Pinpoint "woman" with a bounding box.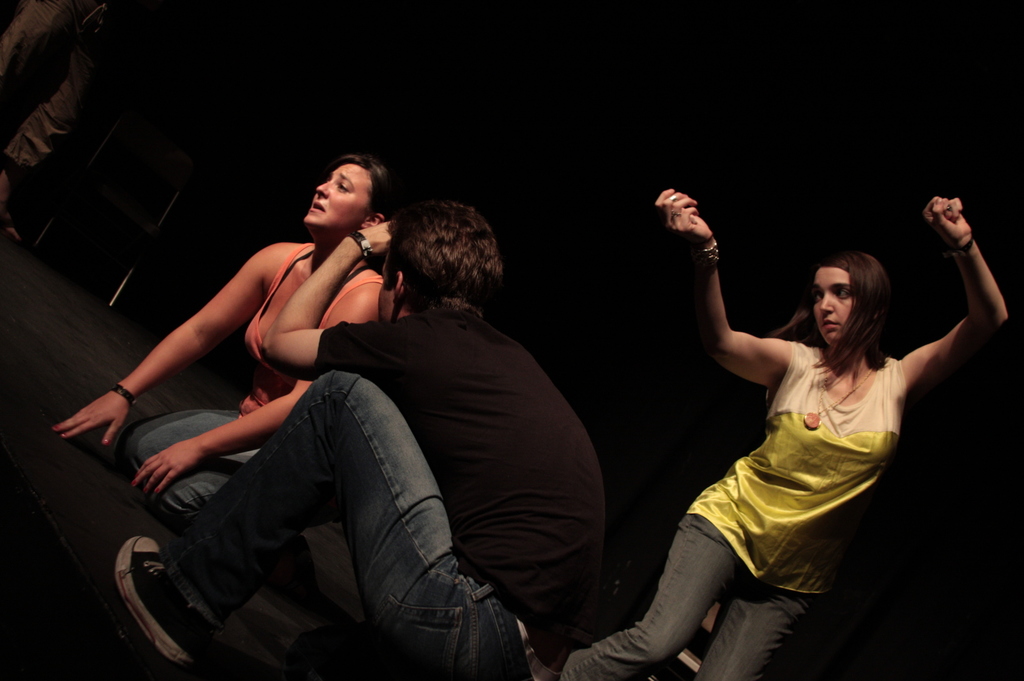
box(559, 184, 1007, 678).
